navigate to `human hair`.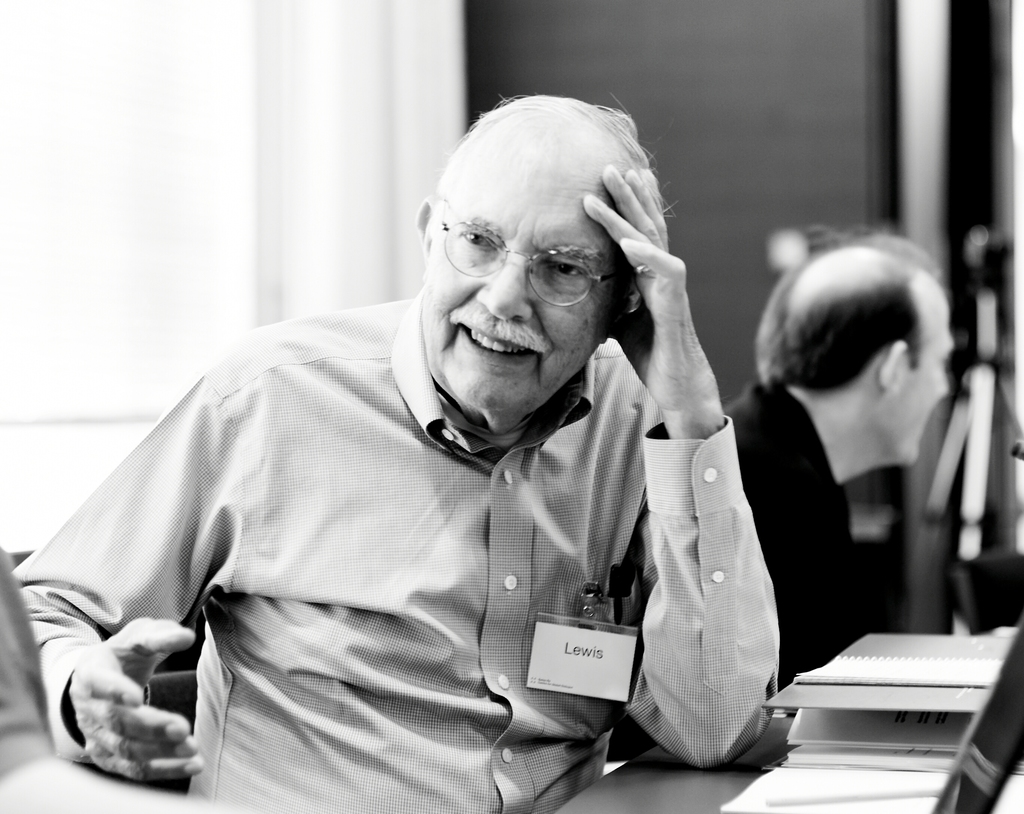
Navigation target: [406, 102, 648, 315].
